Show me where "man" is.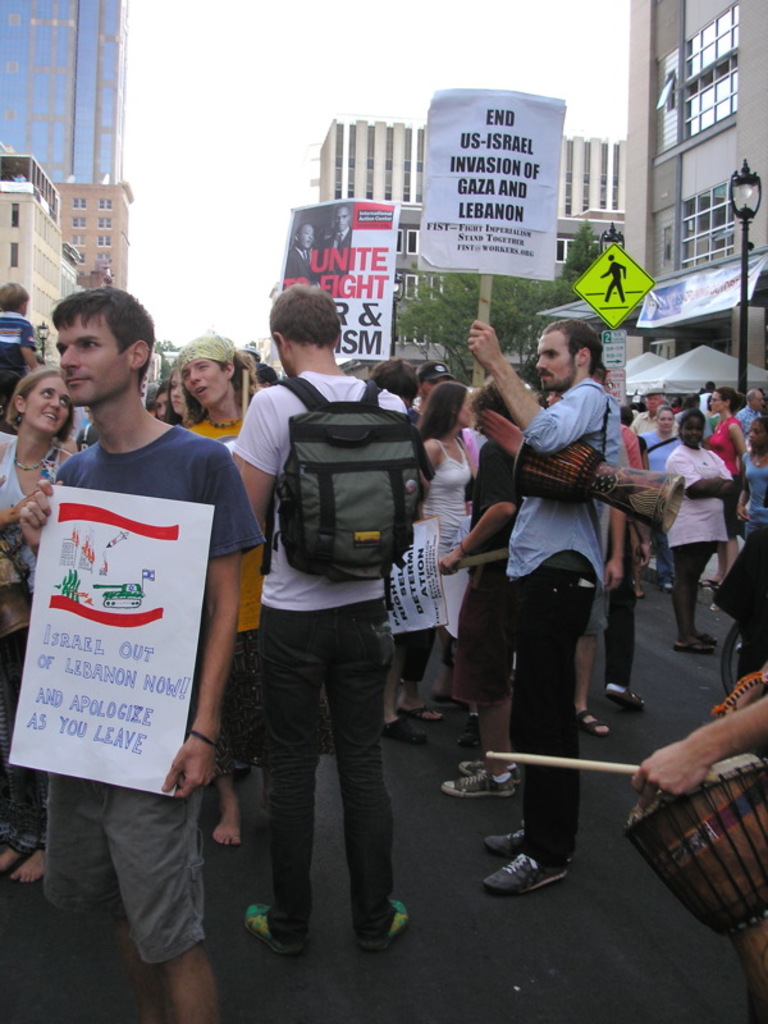
"man" is at select_region(15, 291, 257, 984).
